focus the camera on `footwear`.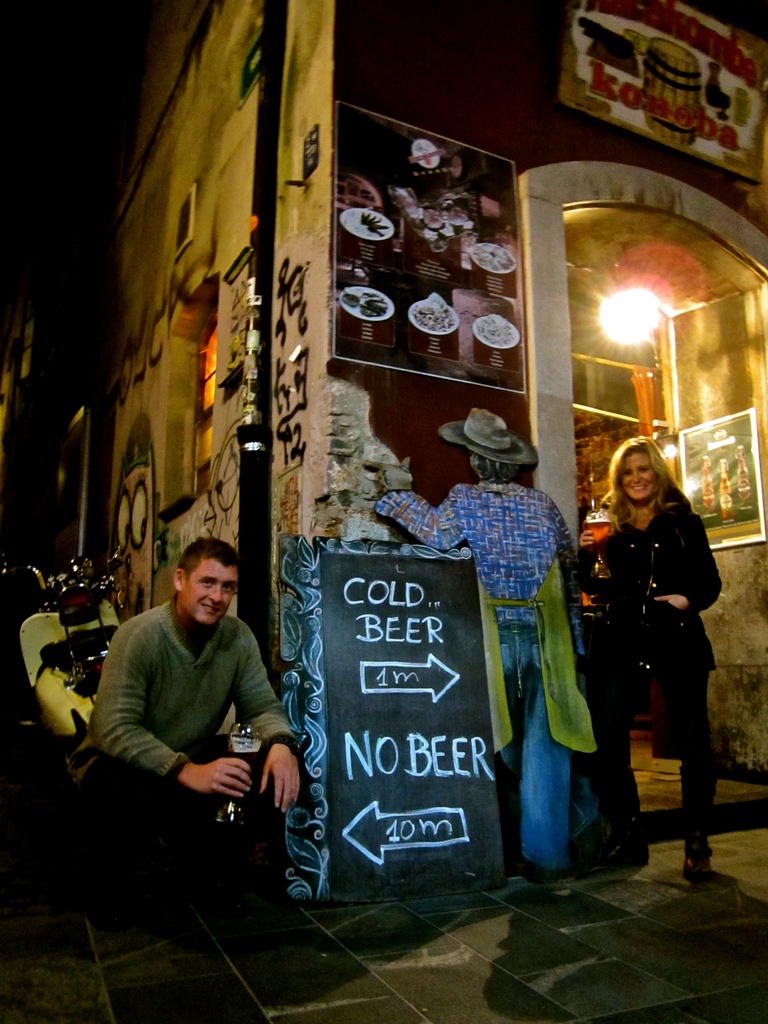
Focus region: detection(579, 809, 656, 872).
